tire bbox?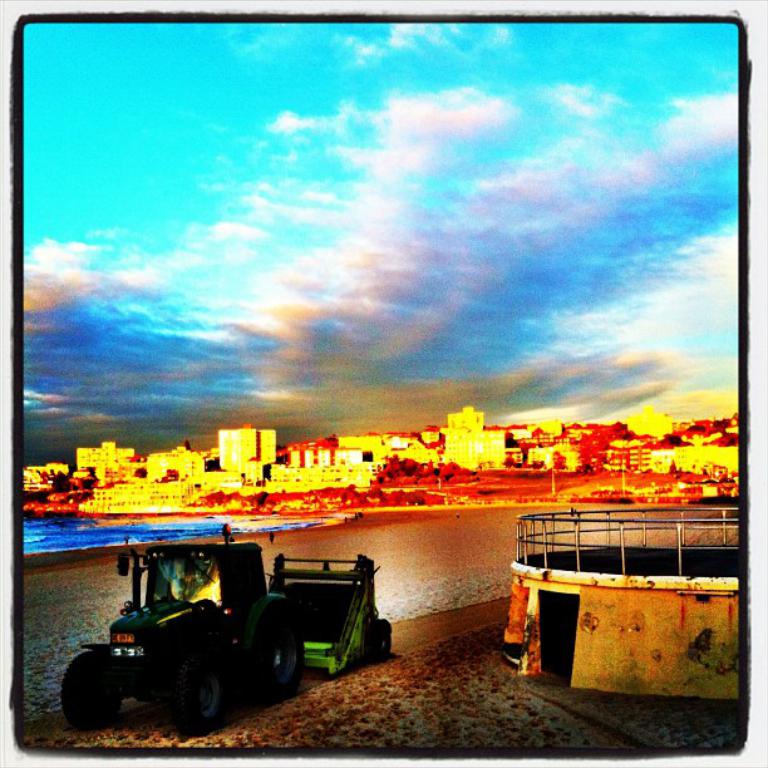
box(61, 651, 122, 729)
